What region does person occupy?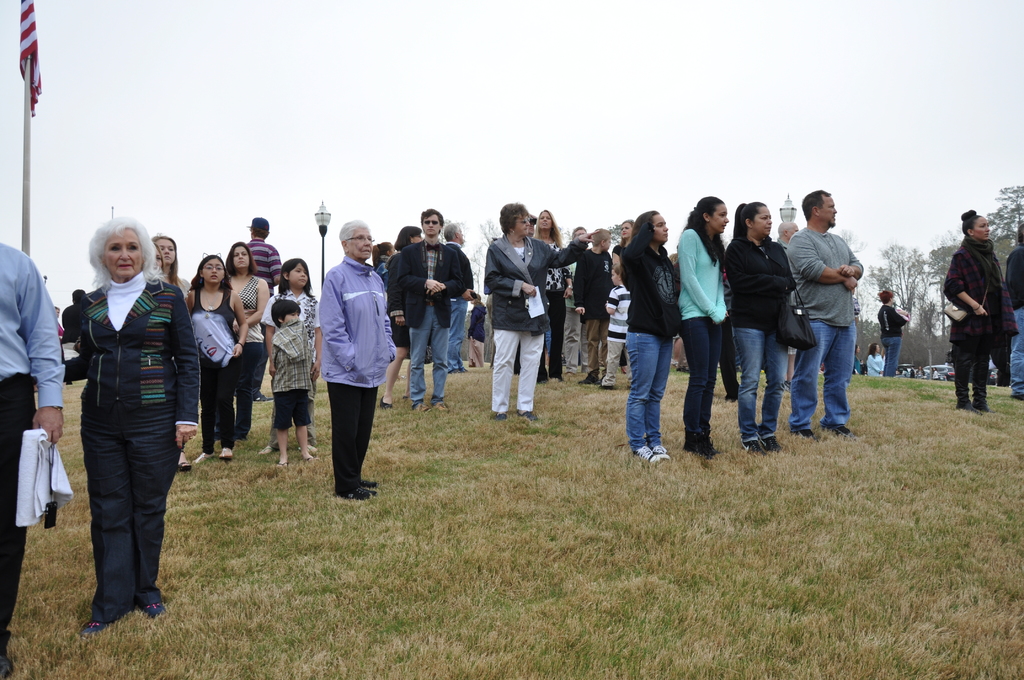
280/247/319/401.
